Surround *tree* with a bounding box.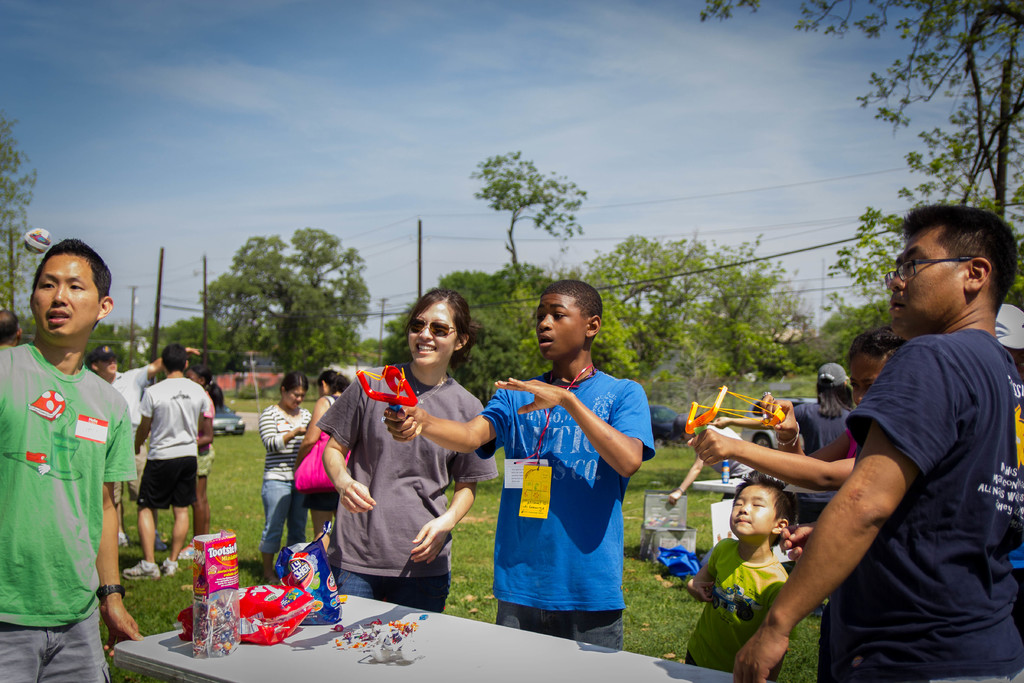
699/0/1023/325.
